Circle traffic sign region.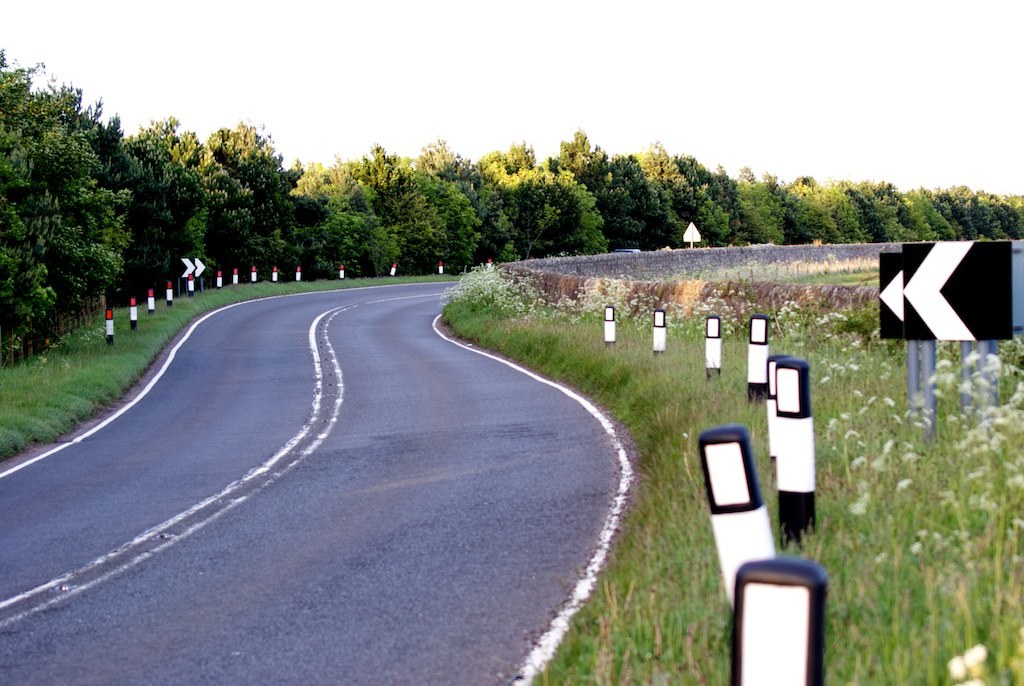
Region: 873/252/901/344.
